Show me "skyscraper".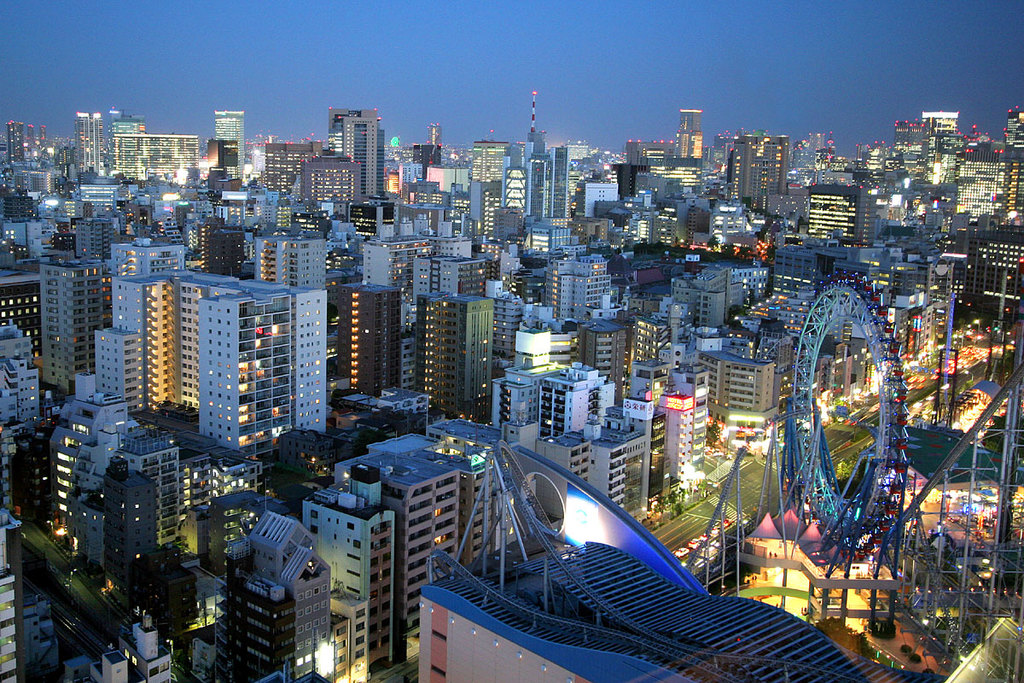
"skyscraper" is here: locate(416, 289, 502, 428).
